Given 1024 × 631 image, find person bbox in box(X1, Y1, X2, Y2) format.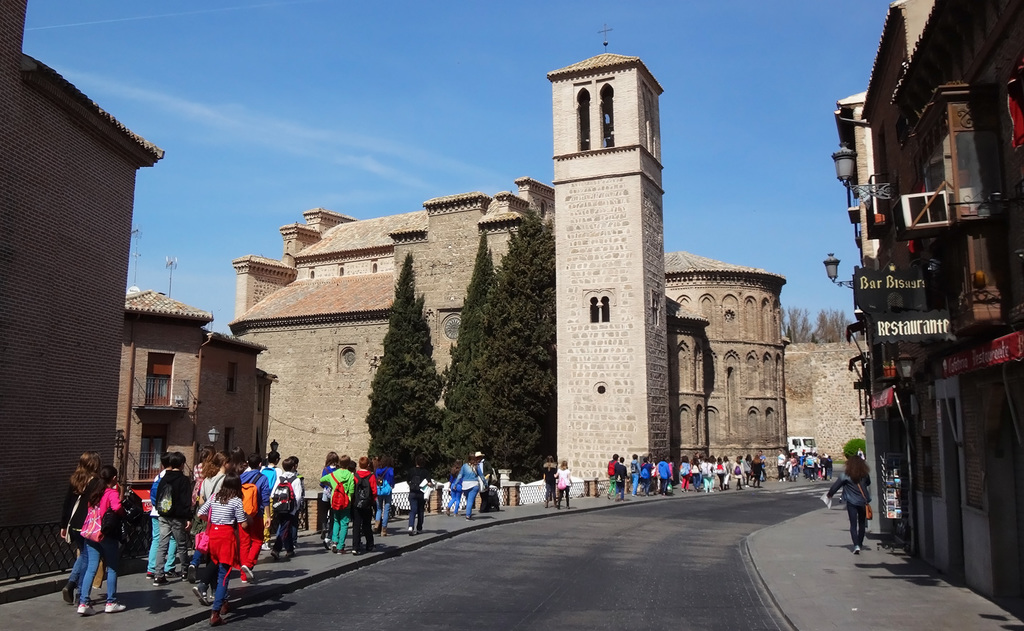
box(448, 448, 494, 521).
